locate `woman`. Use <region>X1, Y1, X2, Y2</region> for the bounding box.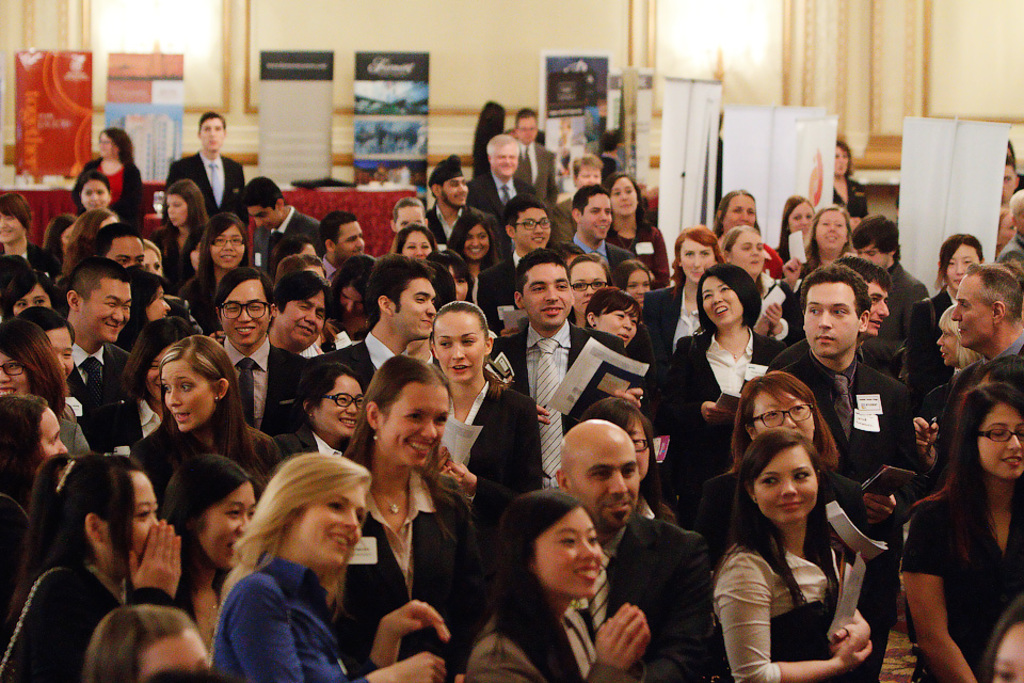
<region>146, 177, 212, 282</region>.
